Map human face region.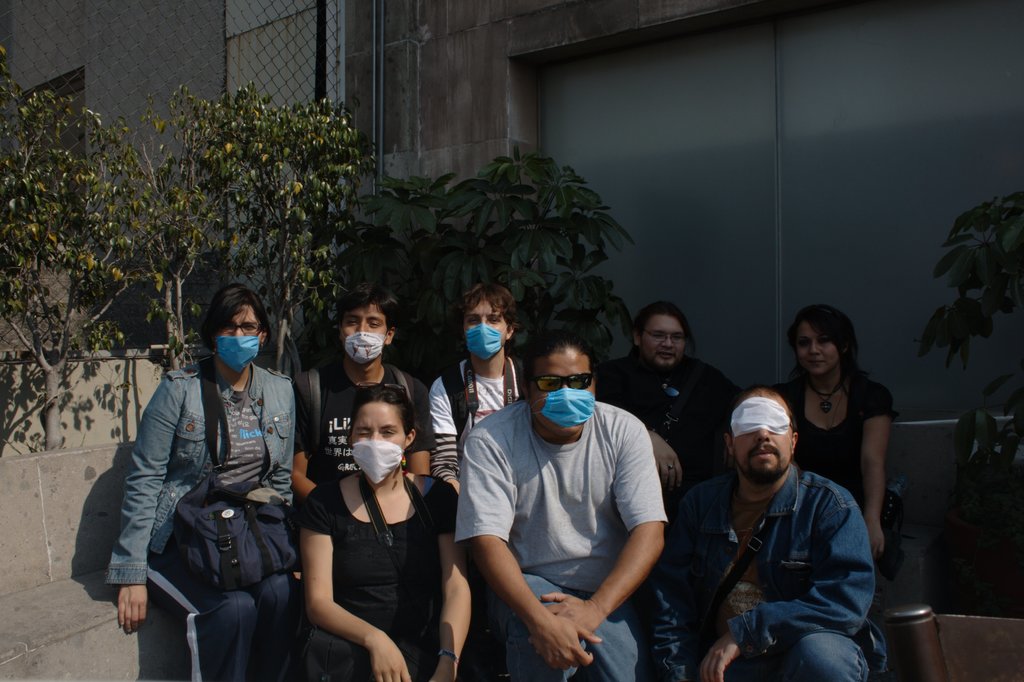
Mapped to [x1=352, y1=401, x2=407, y2=444].
